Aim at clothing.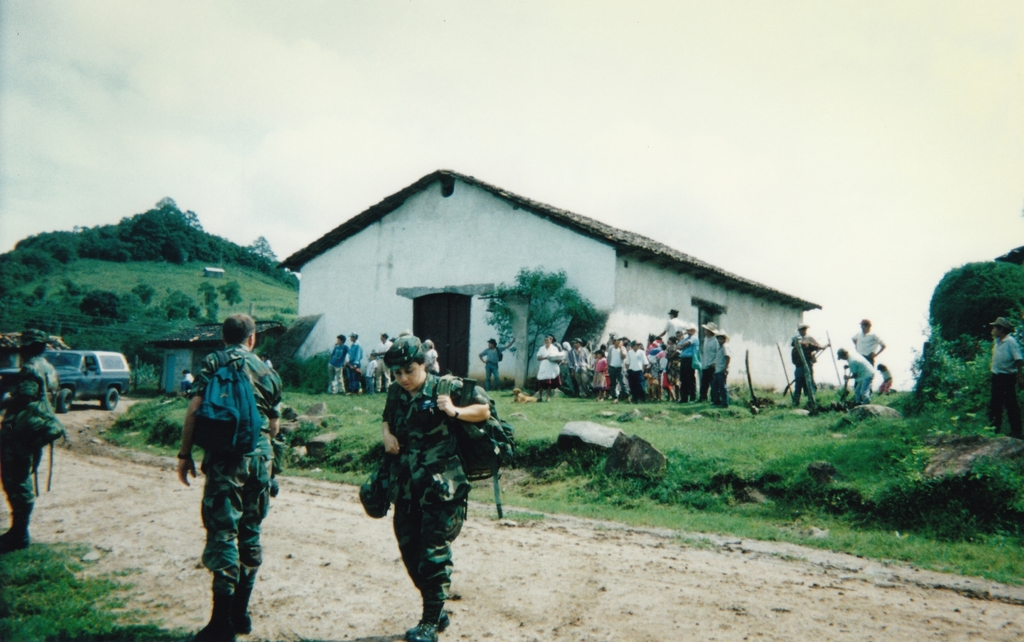
Aimed at left=0, top=345, right=67, bottom=525.
